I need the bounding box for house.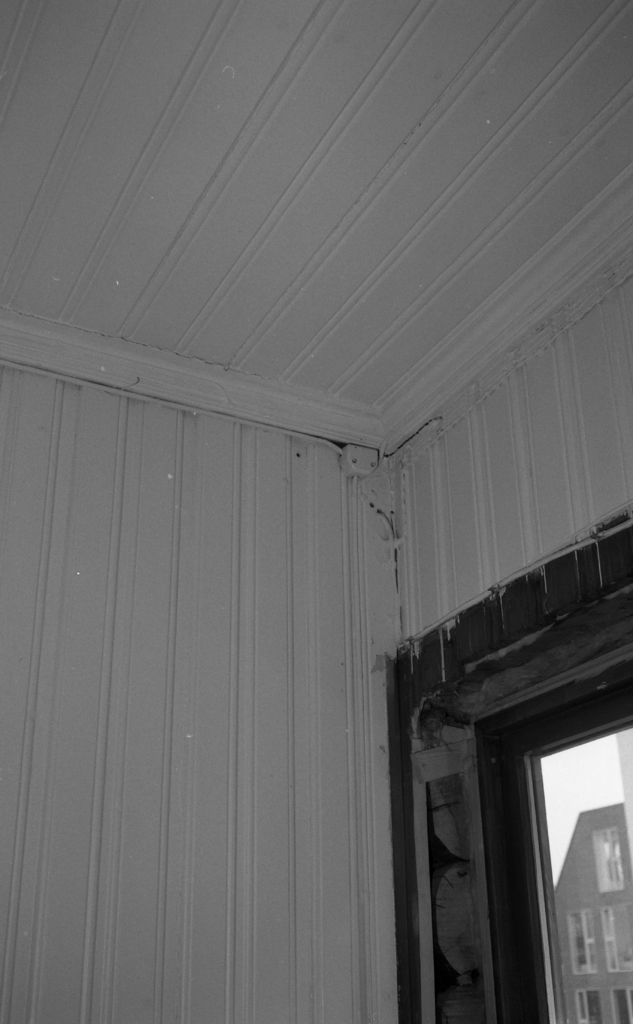
Here it is: [0,0,632,1023].
